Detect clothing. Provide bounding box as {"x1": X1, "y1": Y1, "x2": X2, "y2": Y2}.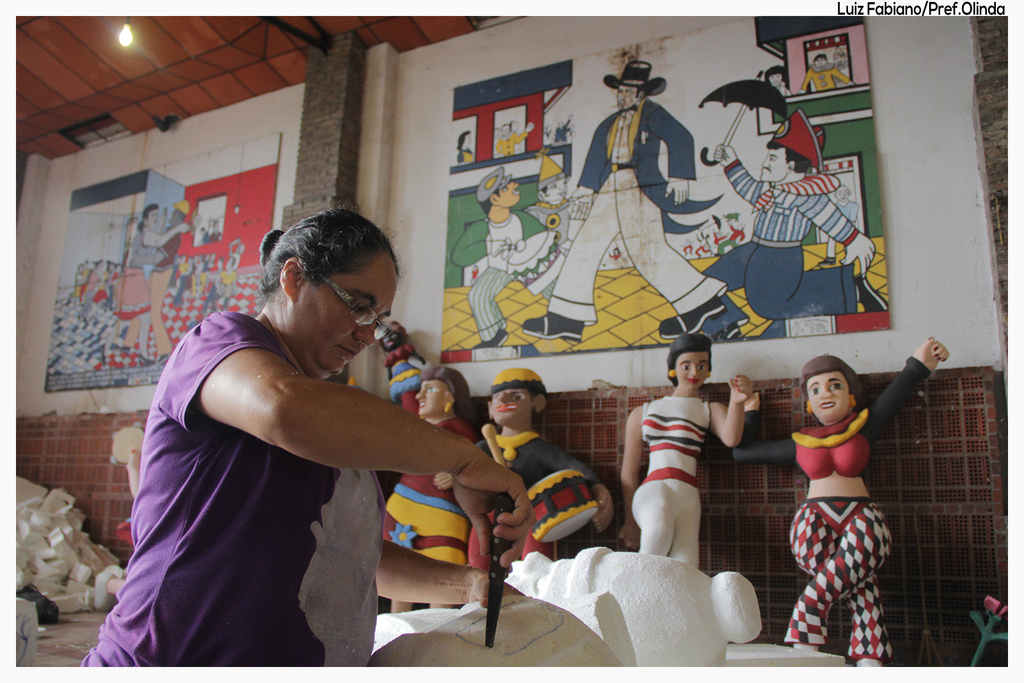
{"x1": 717, "y1": 355, "x2": 933, "y2": 479}.
